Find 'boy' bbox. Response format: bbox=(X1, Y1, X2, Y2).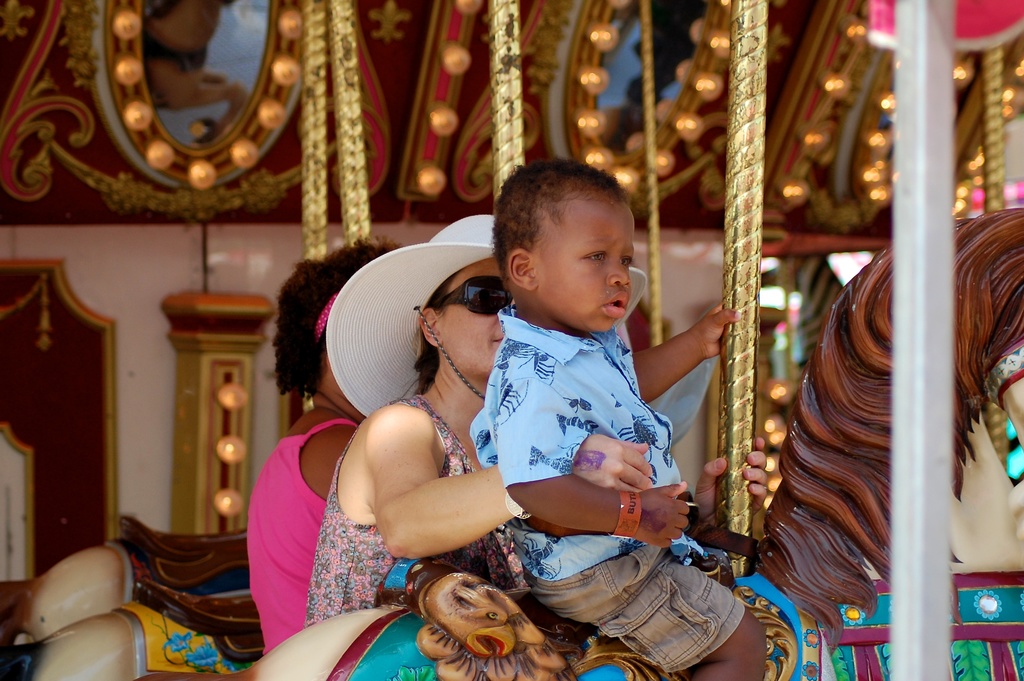
bbox=(469, 161, 765, 680).
